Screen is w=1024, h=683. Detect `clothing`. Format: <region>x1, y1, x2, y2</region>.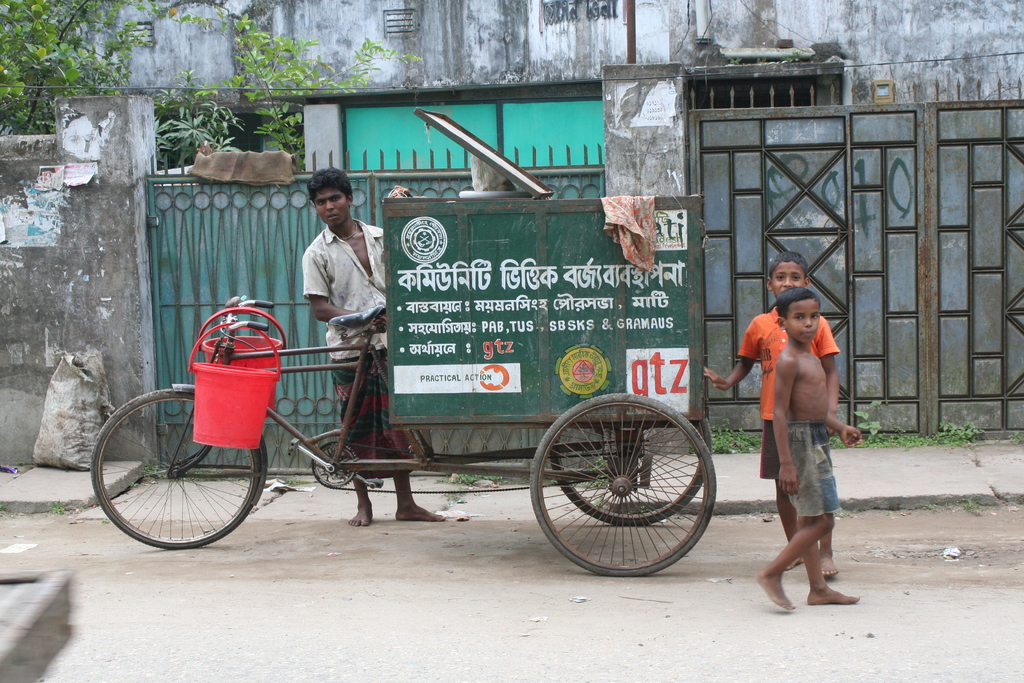
<region>789, 422, 842, 516</region>.
